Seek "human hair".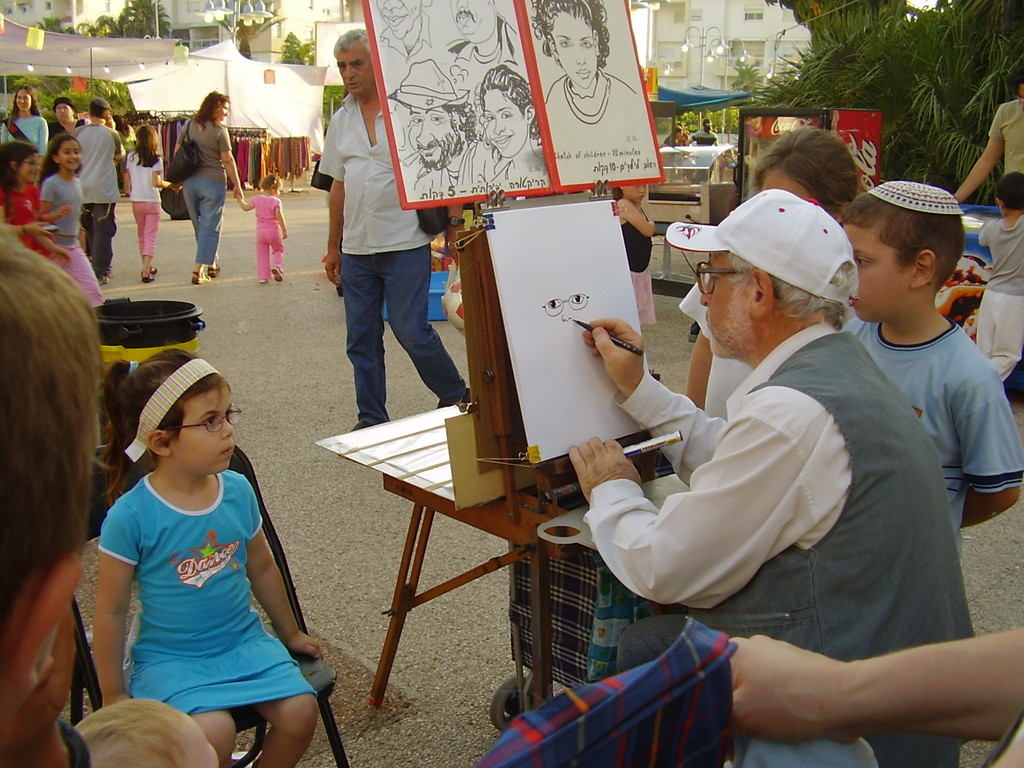
bbox=[732, 246, 852, 331].
